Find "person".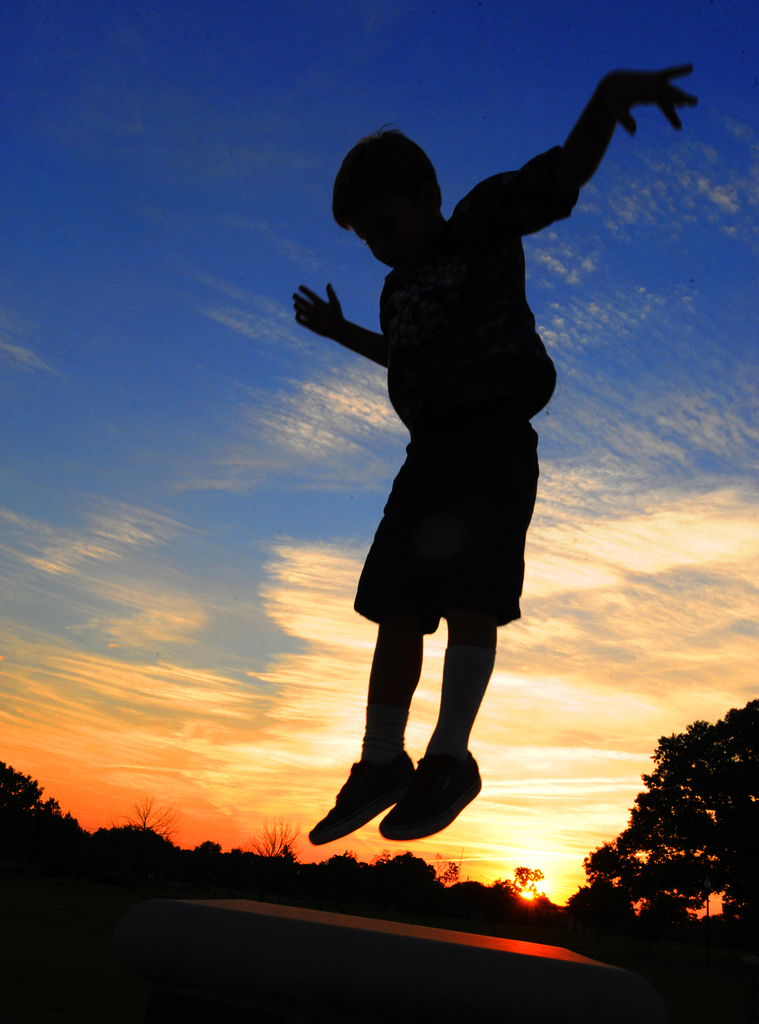
<box>298,70,692,886</box>.
